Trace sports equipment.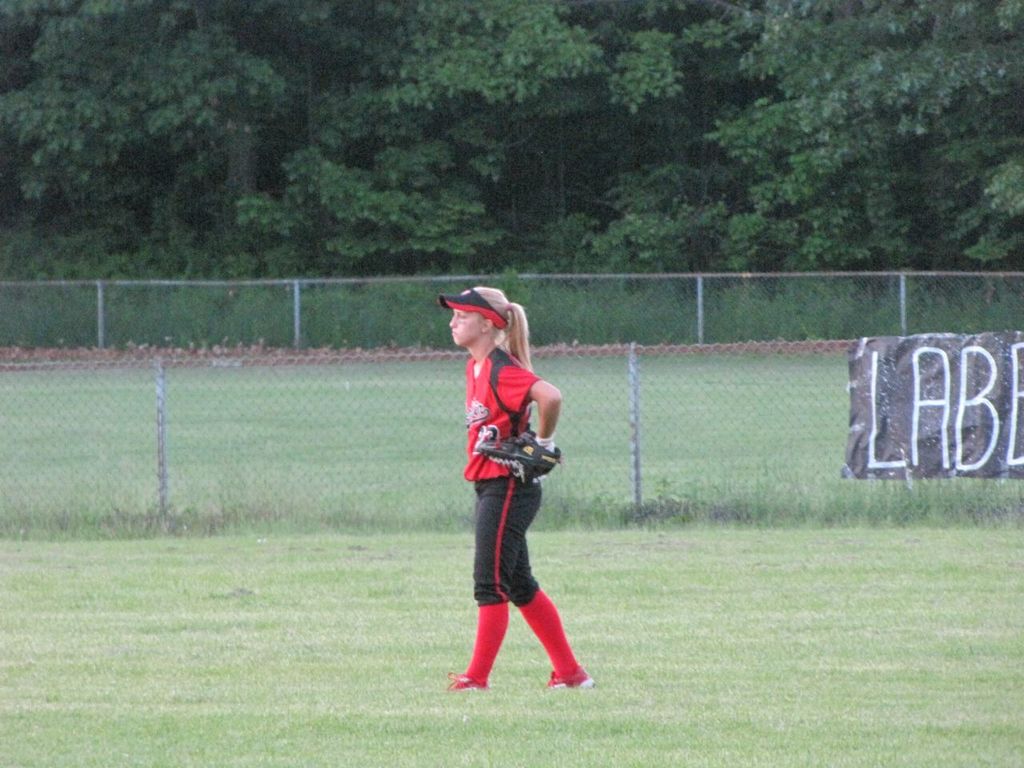
Traced to detection(541, 666, 599, 694).
